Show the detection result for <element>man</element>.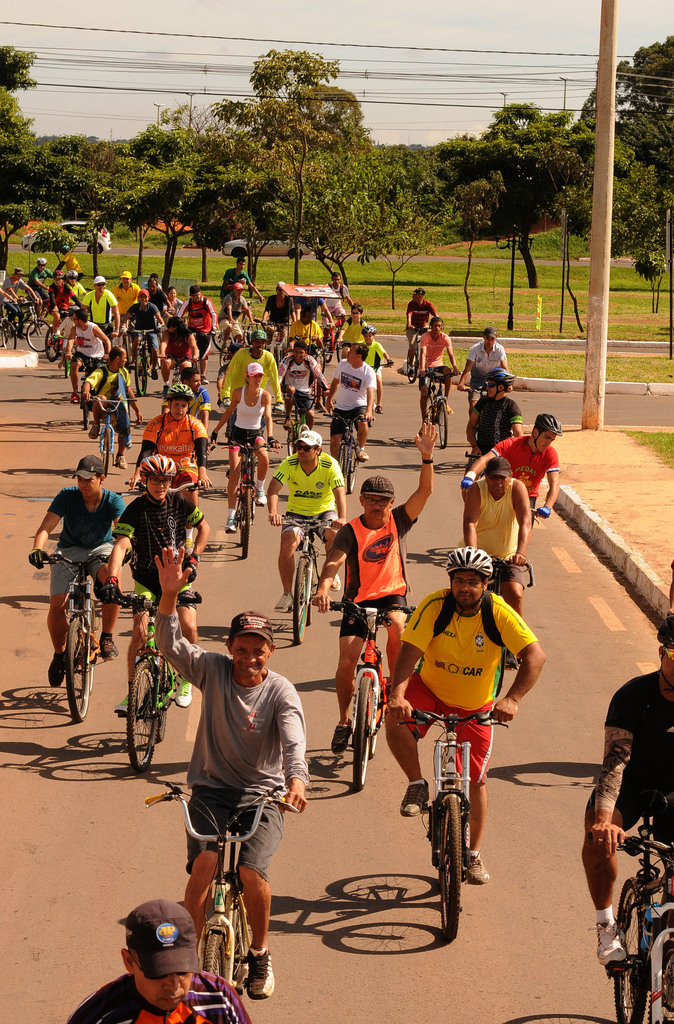
(x1=378, y1=538, x2=548, y2=886).
